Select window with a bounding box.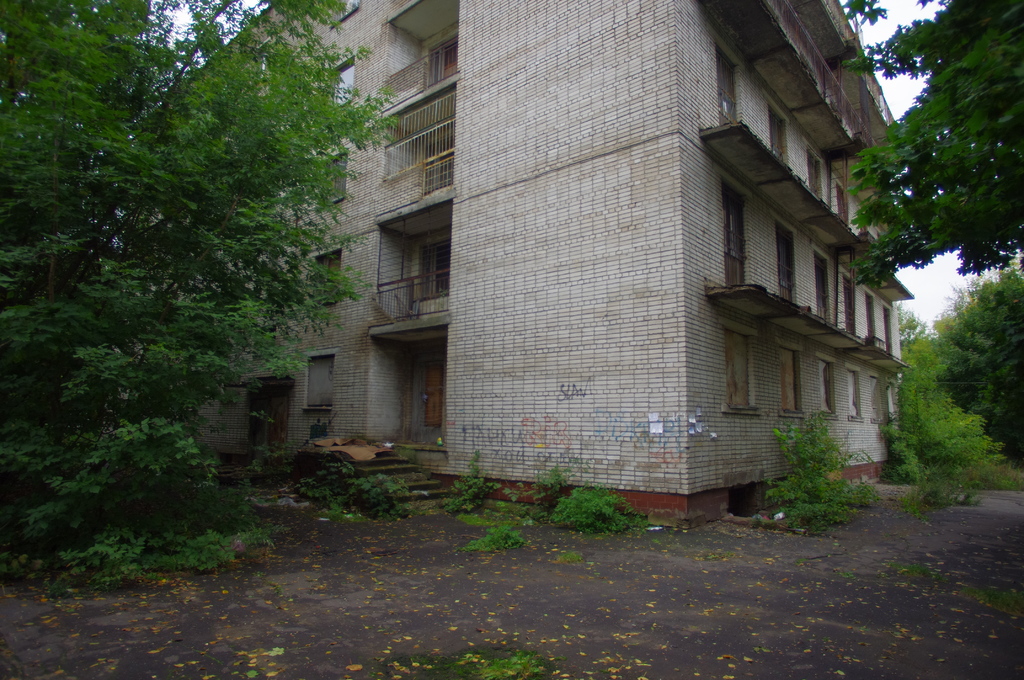
left=769, top=107, right=788, bottom=169.
